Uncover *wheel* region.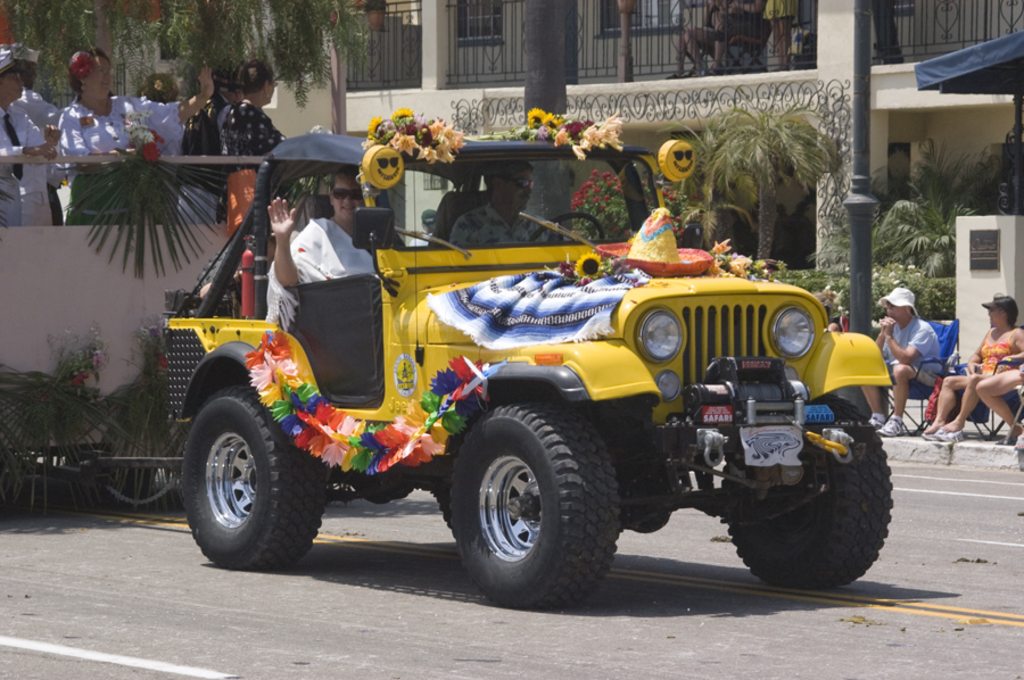
Uncovered: <region>528, 209, 604, 243</region>.
